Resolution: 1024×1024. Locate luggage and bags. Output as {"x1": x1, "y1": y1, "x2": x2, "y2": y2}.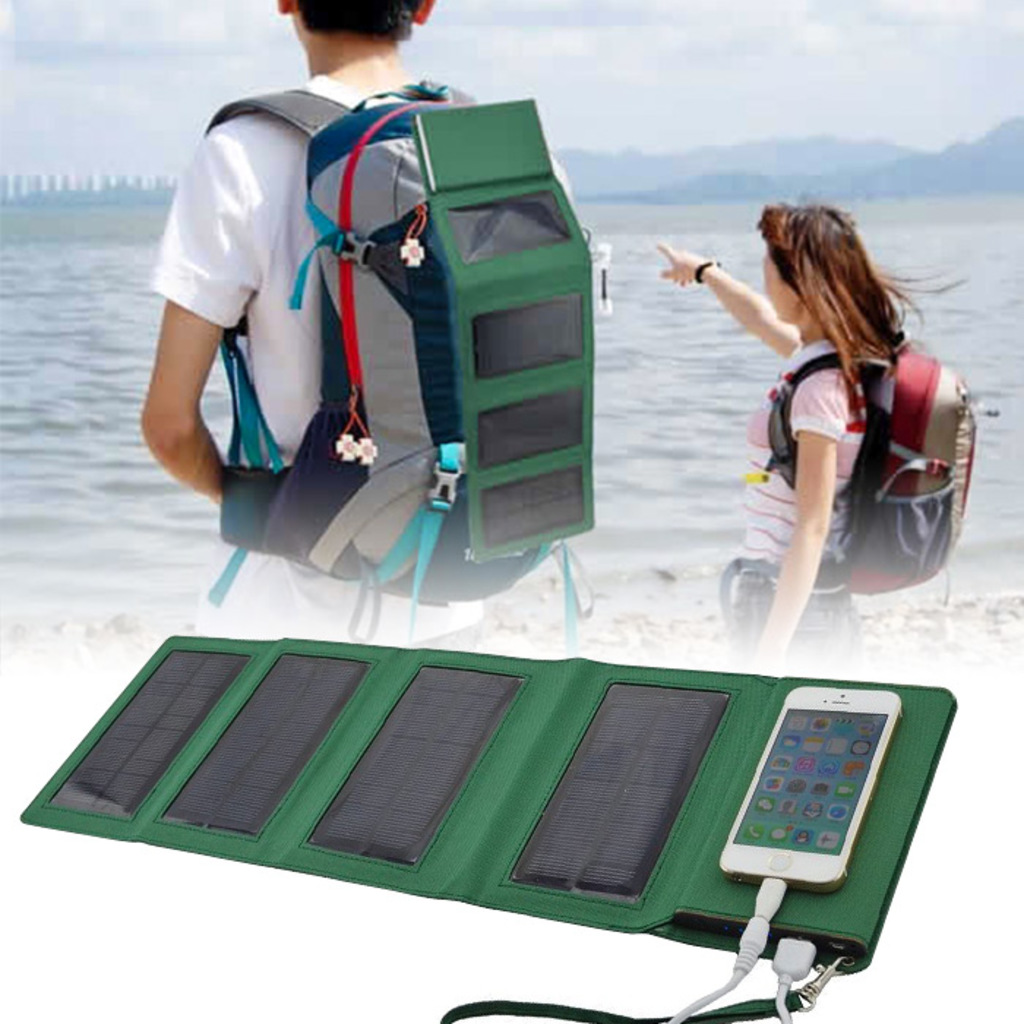
{"x1": 768, "y1": 332, "x2": 995, "y2": 617}.
